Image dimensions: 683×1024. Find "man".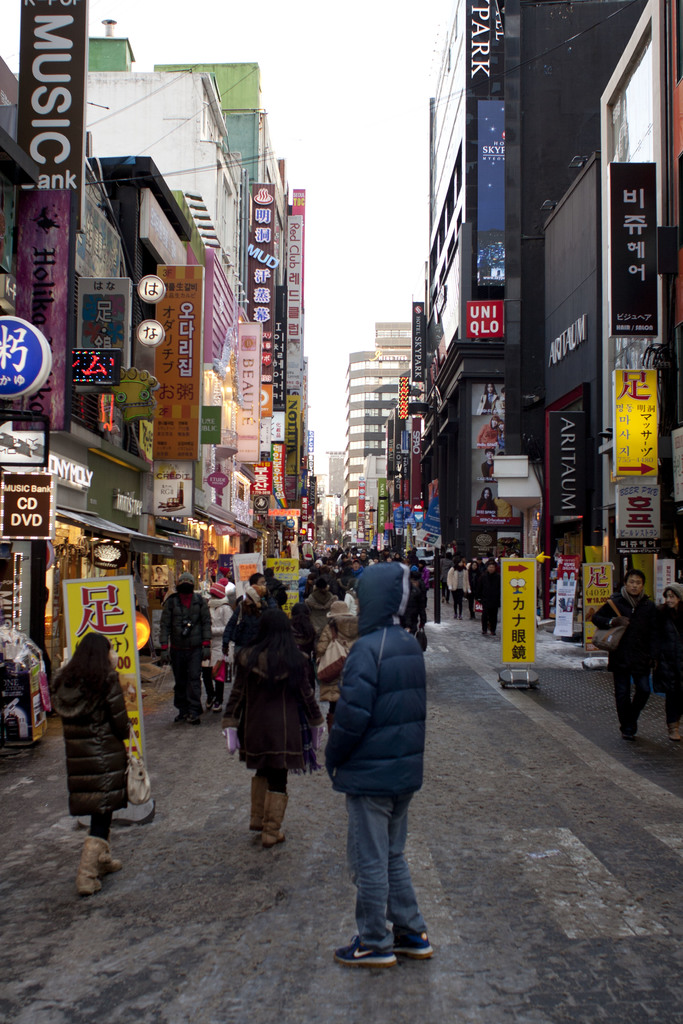
pyautogui.locateOnScreen(590, 570, 657, 736).
